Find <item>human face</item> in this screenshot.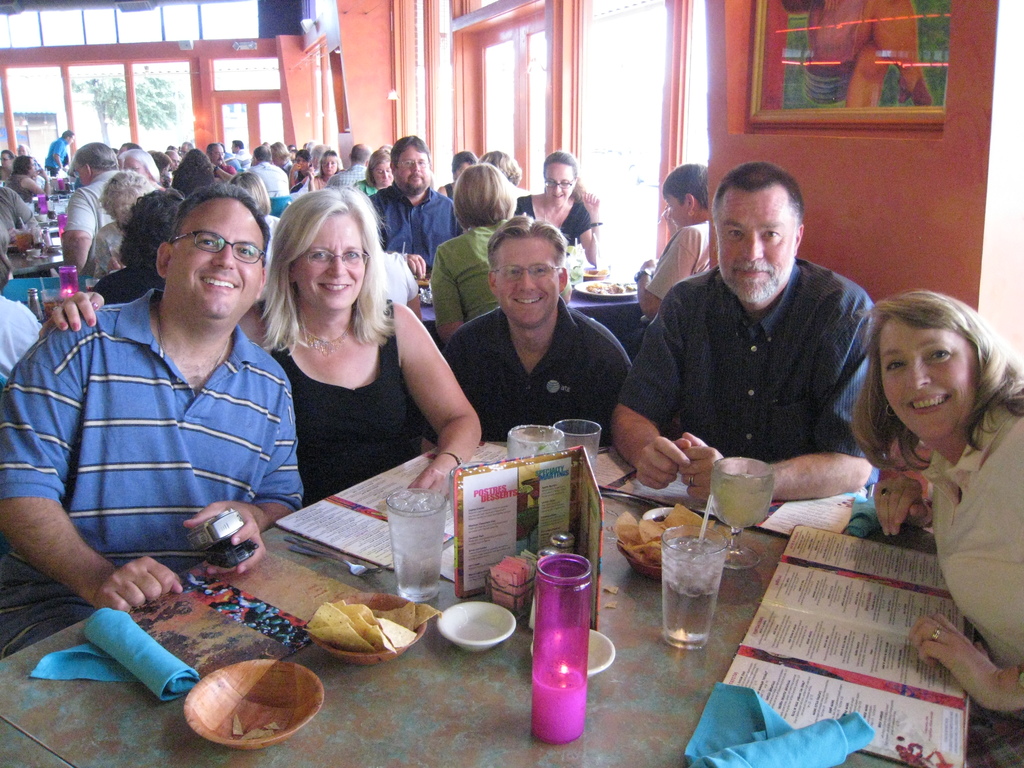
The bounding box for <item>human face</item> is (27, 157, 38, 177).
